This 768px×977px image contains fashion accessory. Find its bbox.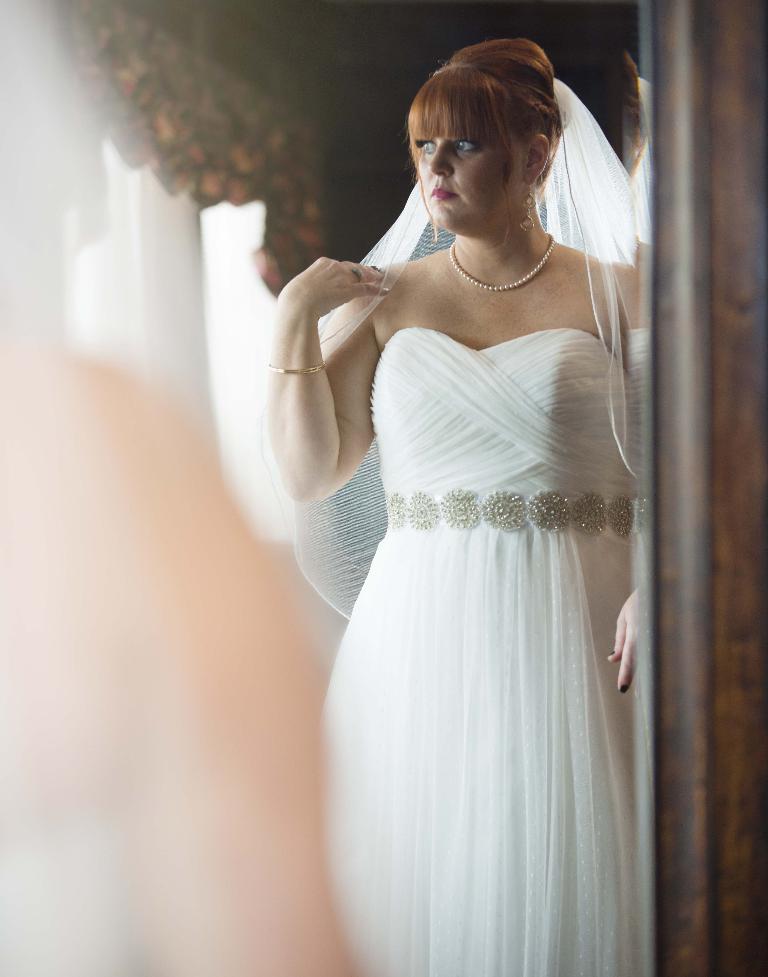
<region>617, 681, 627, 691</region>.
